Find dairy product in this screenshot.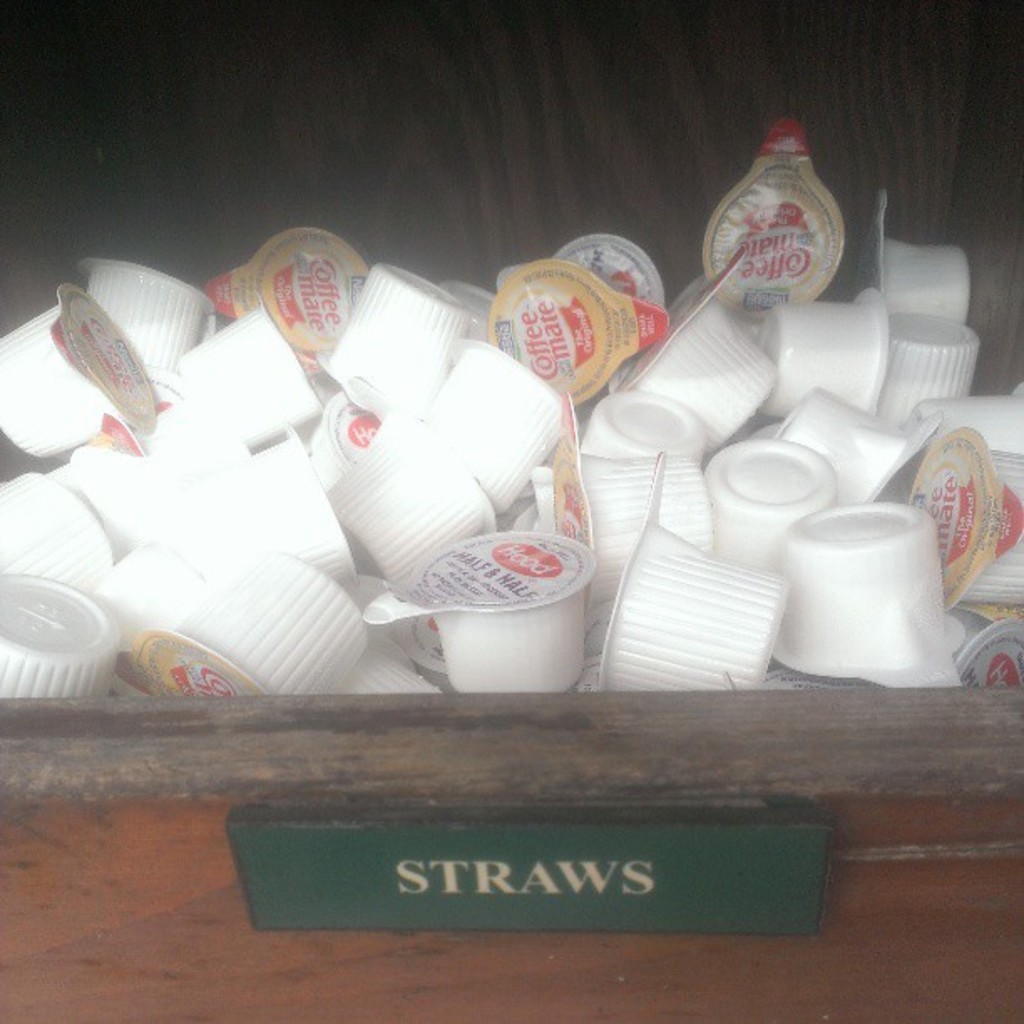
The bounding box for dairy product is l=176, t=445, r=358, b=614.
